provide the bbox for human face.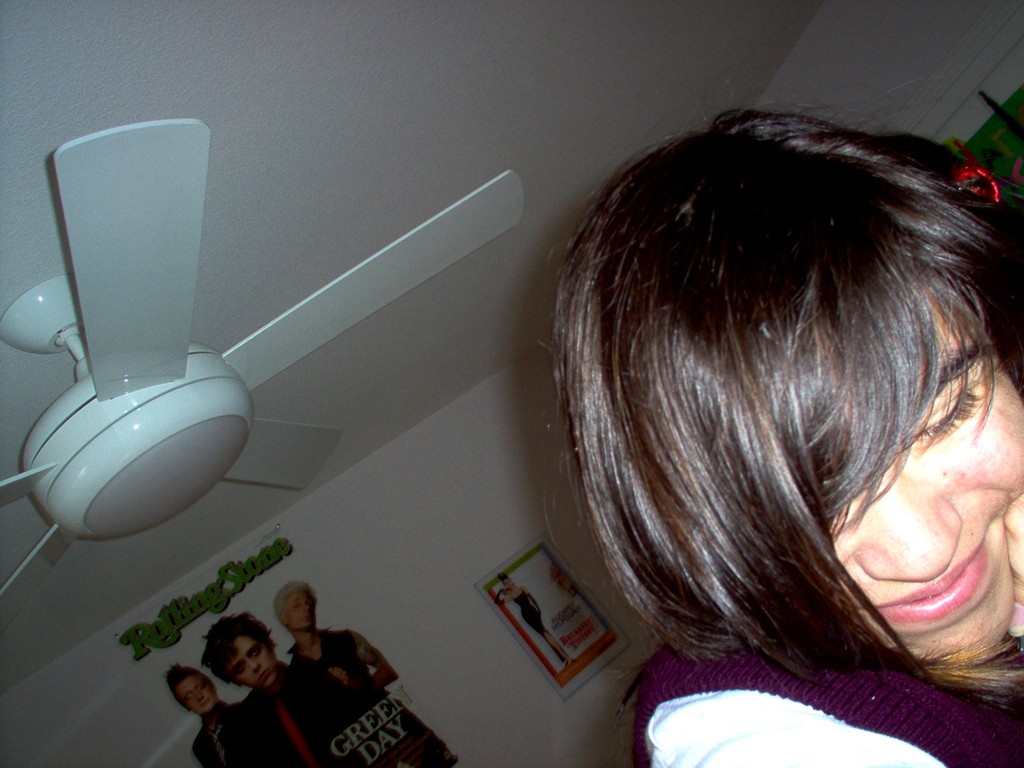
(284,589,317,628).
